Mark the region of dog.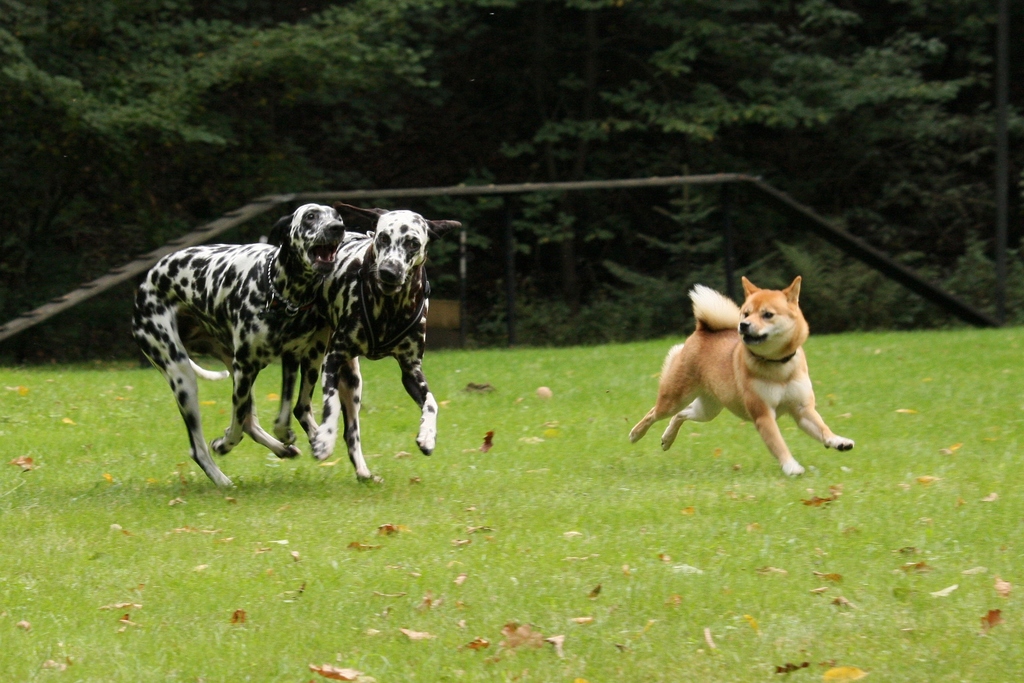
Region: rect(628, 276, 854, 477).
